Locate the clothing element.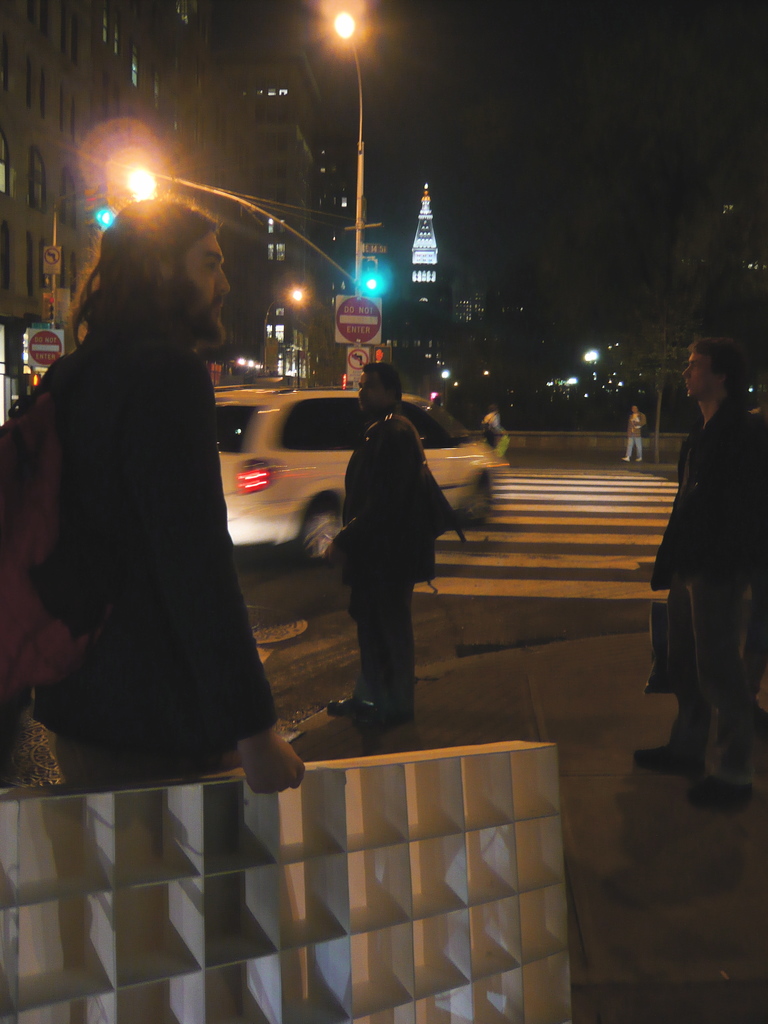
Element bbox: bbox(650, 378, 767, 776).
